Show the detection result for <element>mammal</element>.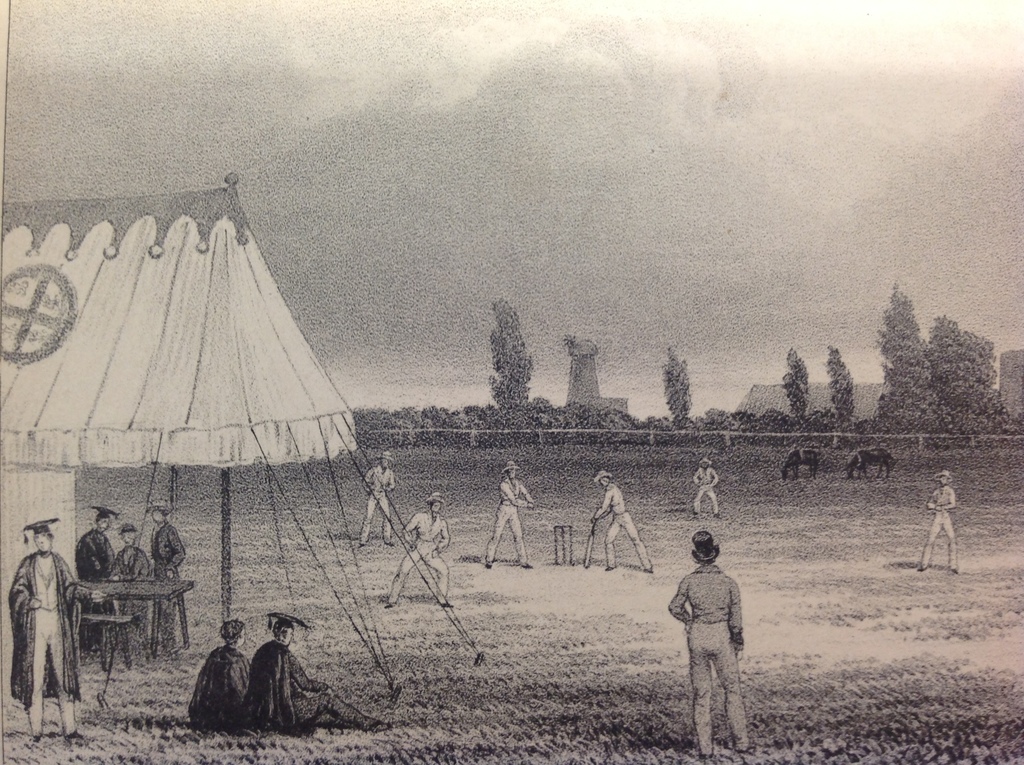
{"left": 75, "top": 503, "right": 124, "bottom": 649}.
